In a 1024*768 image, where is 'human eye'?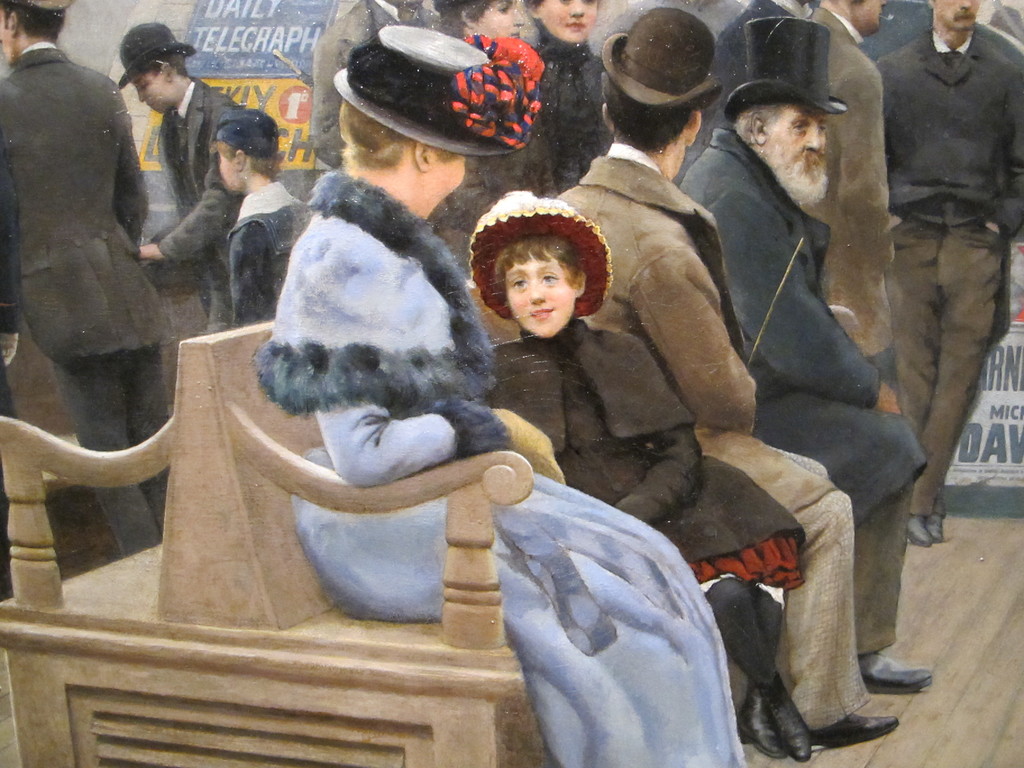
box(139, 82, 149, 90).
